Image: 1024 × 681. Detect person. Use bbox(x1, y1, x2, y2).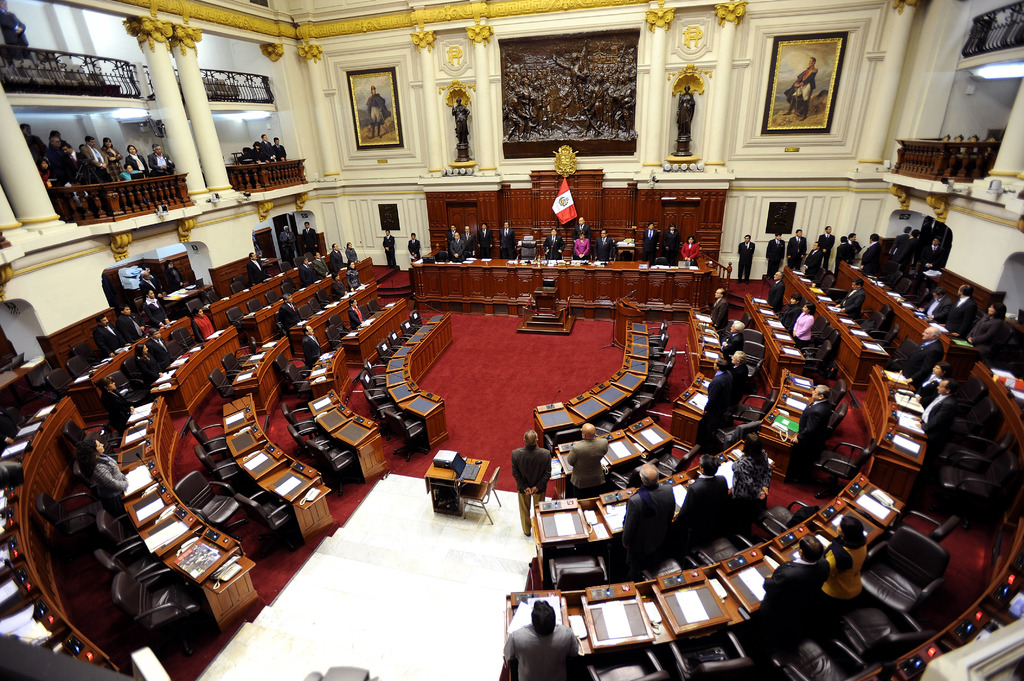
bbox(764, 230, 788, 280).
